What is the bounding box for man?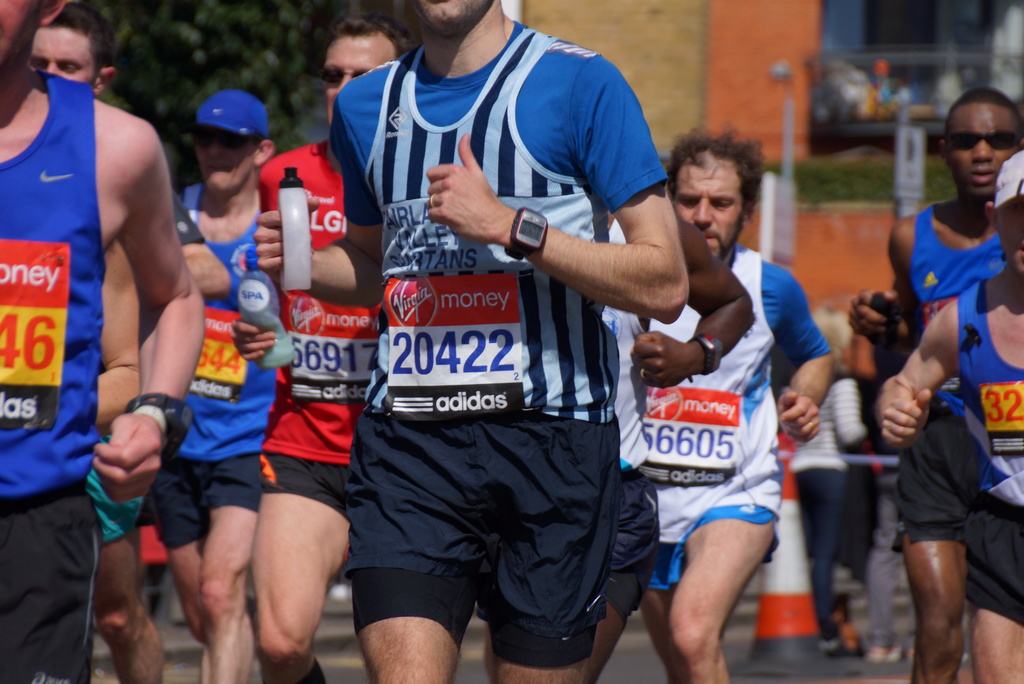
l=152, t=84, r=282, b=683.
